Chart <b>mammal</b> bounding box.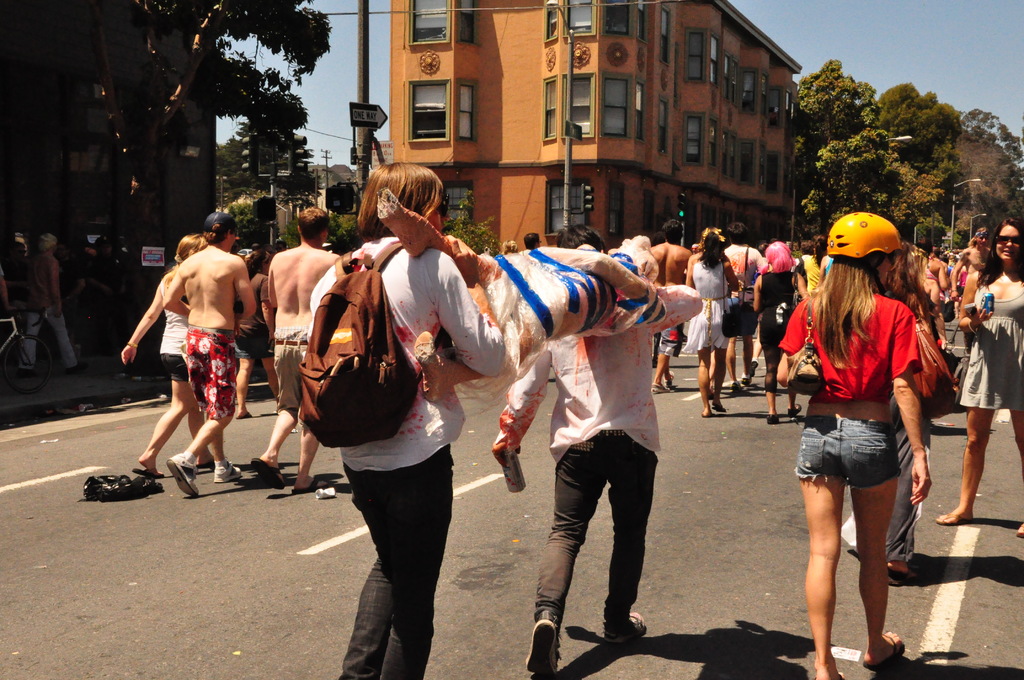
Charted: [924, 230, 952, 314].
